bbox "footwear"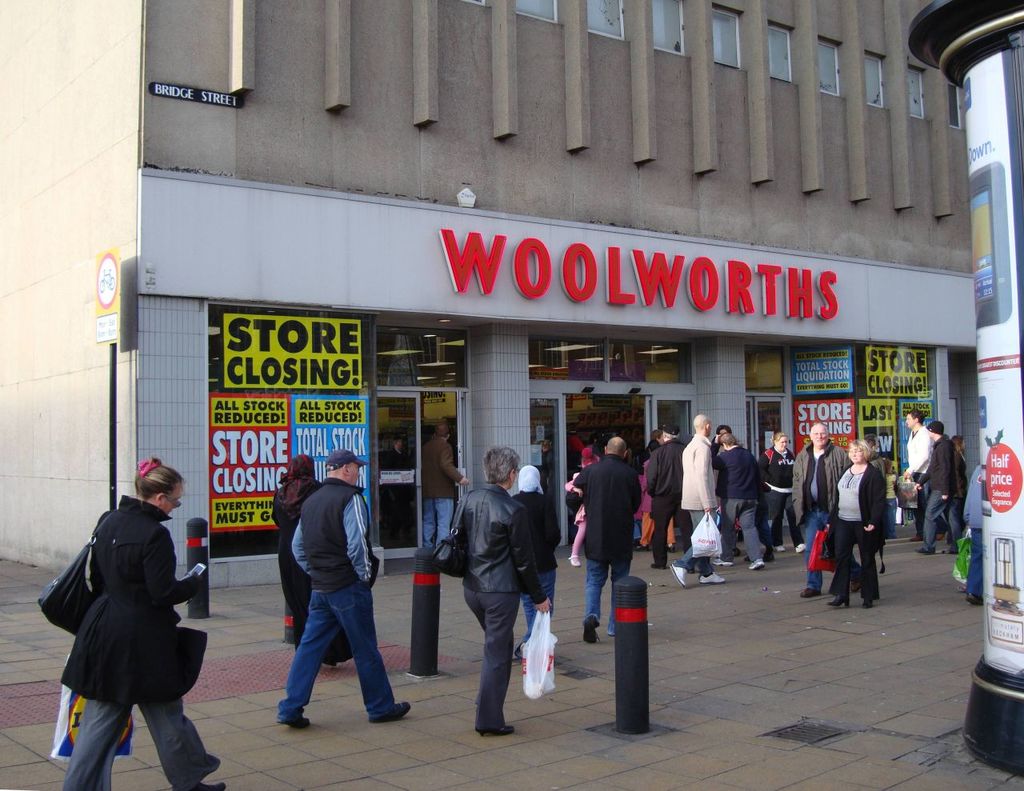
region(584, 615, 601, 645)
